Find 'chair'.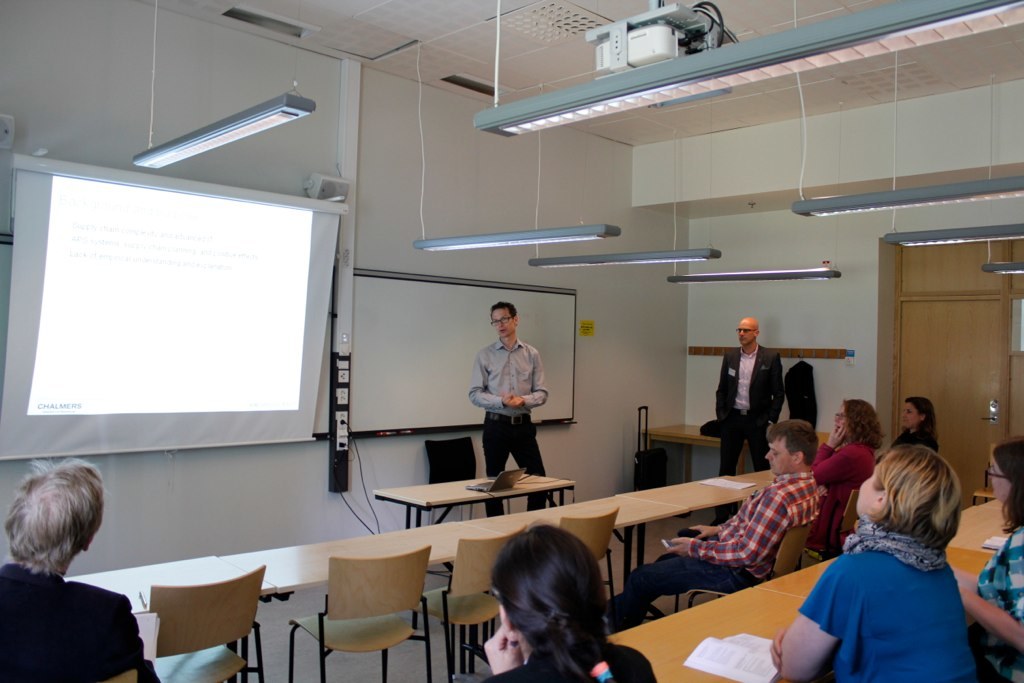
553:509:621:597.
